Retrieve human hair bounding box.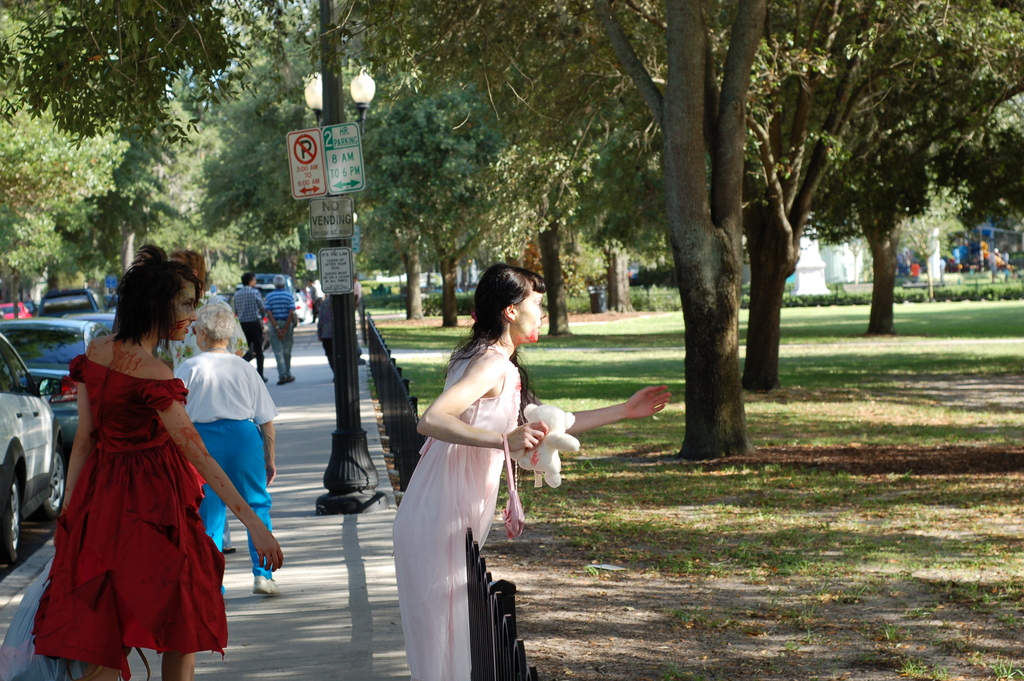
Bounding box: l=474, t=269, r=551, b=347.
